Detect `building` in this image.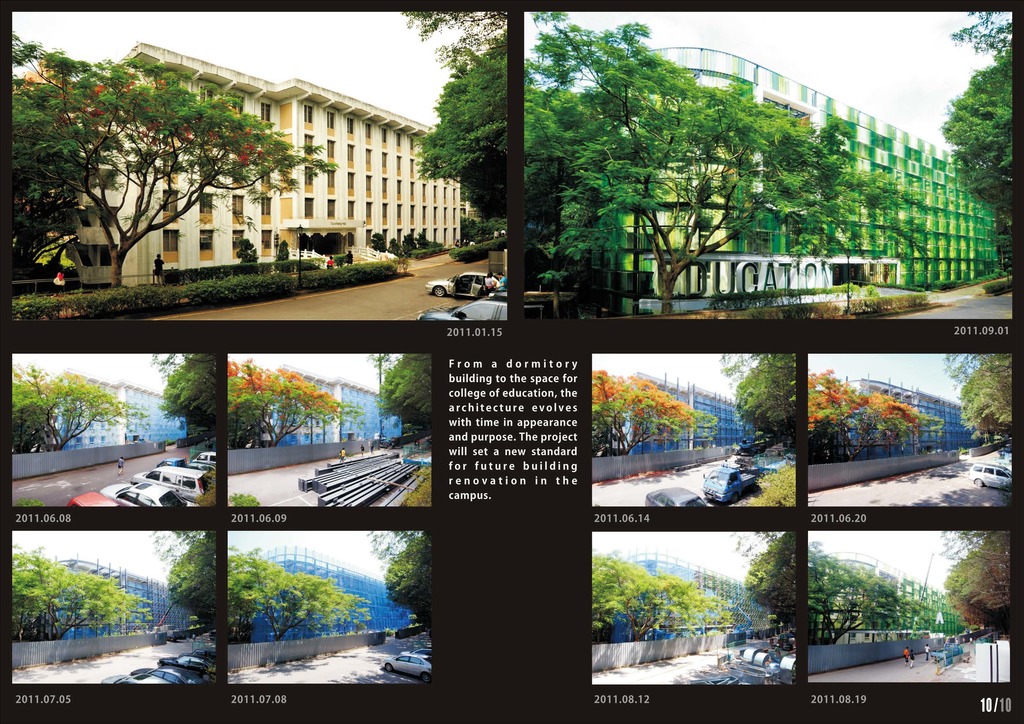
Detection: locate(602, 552, 774, 639).
